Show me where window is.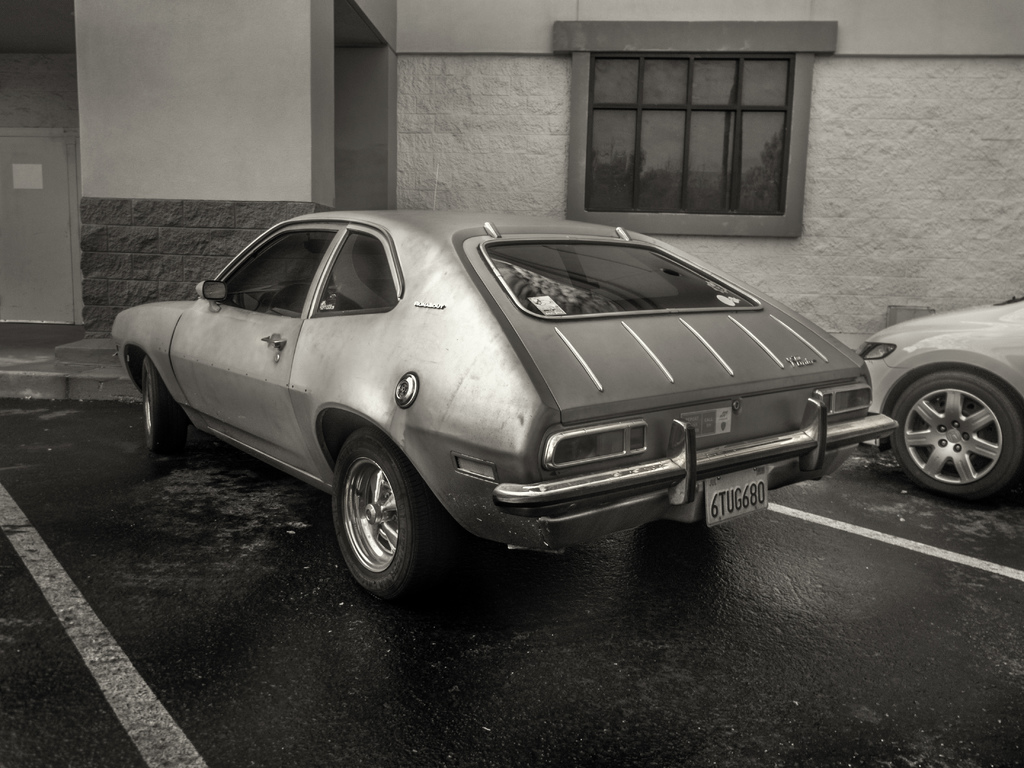
window is at left=314, top=233, right=402, bottom=308.
